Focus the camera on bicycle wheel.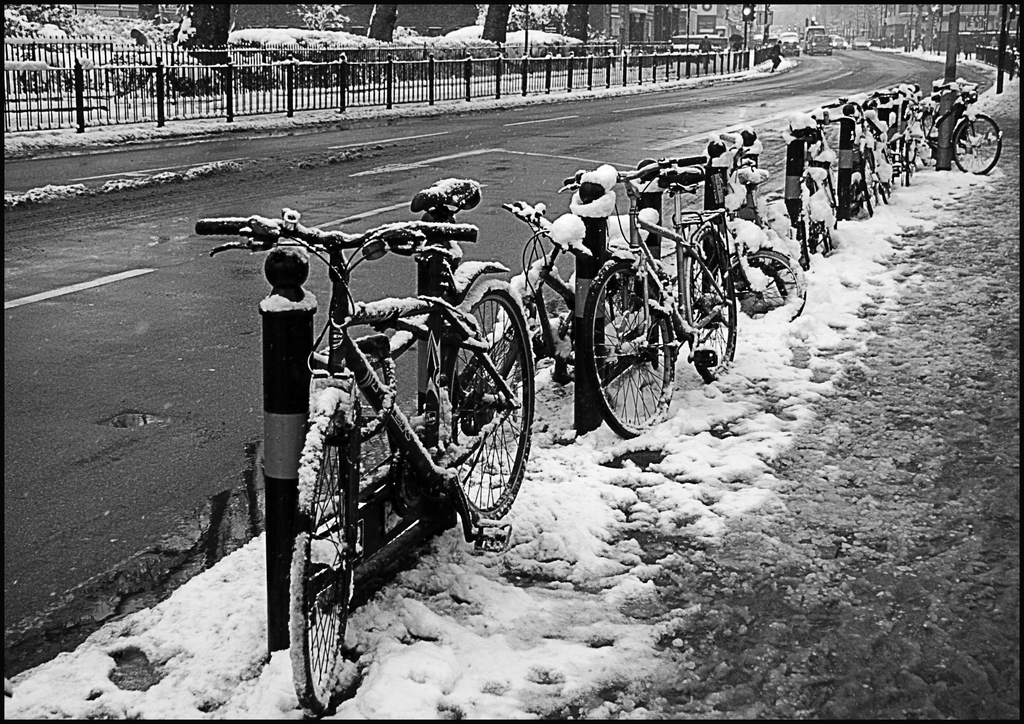
Focus region: (x1=951, y1=112, x2=1004, y2=179).
